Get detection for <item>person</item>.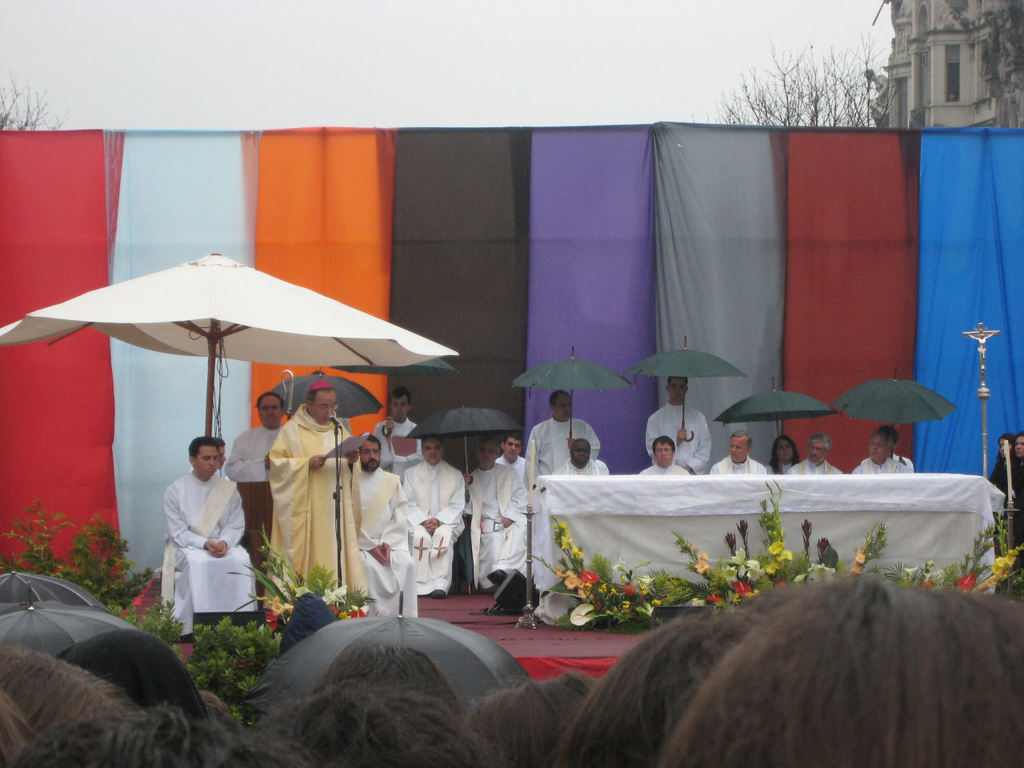
Detection: <bbox>530, 390, 602, 474</bbox>.
